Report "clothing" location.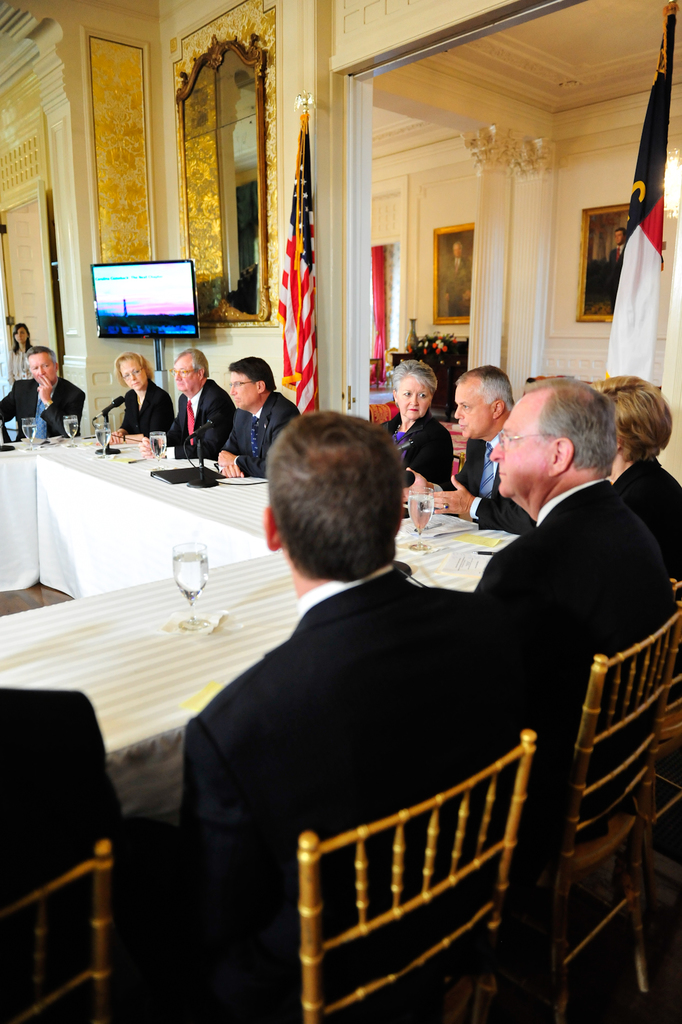
Report: <box>185,390,204,417</box>.
